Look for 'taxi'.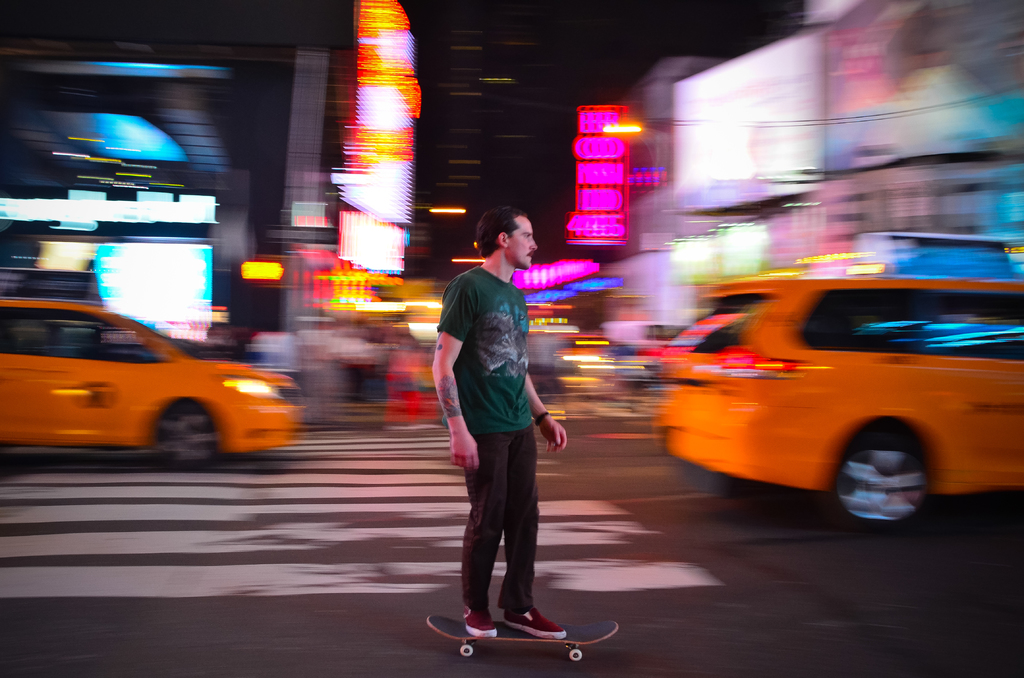
Found: [3, 304, 305, 473].
